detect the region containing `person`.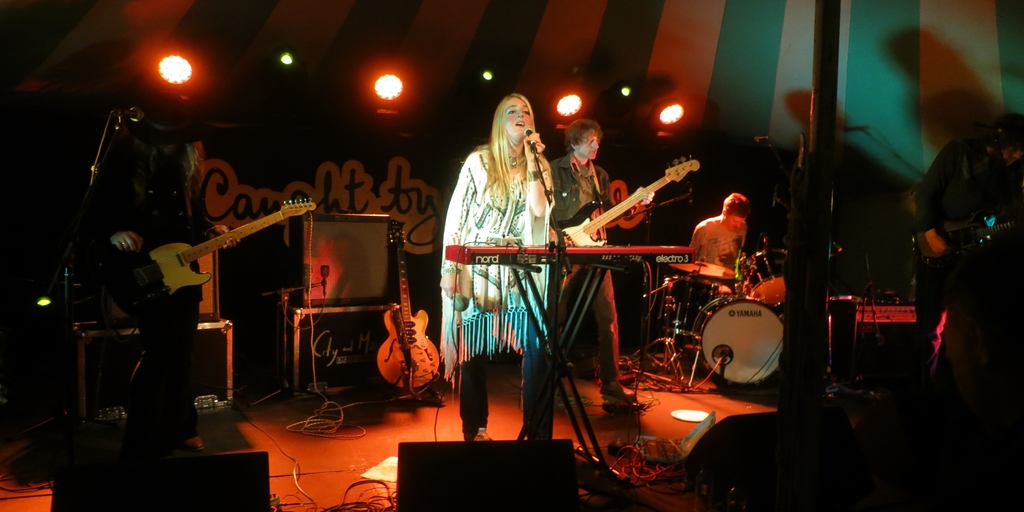
left=447, top=86, right=579, bottom=447.
